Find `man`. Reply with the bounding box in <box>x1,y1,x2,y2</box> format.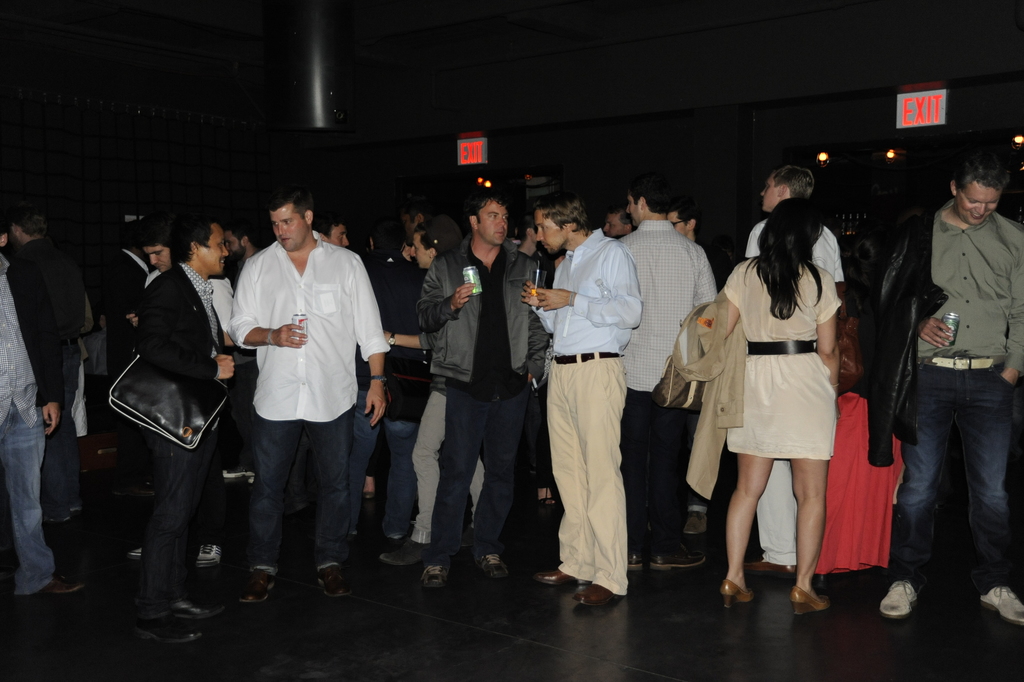
<box>313,218,349,249</box>.
